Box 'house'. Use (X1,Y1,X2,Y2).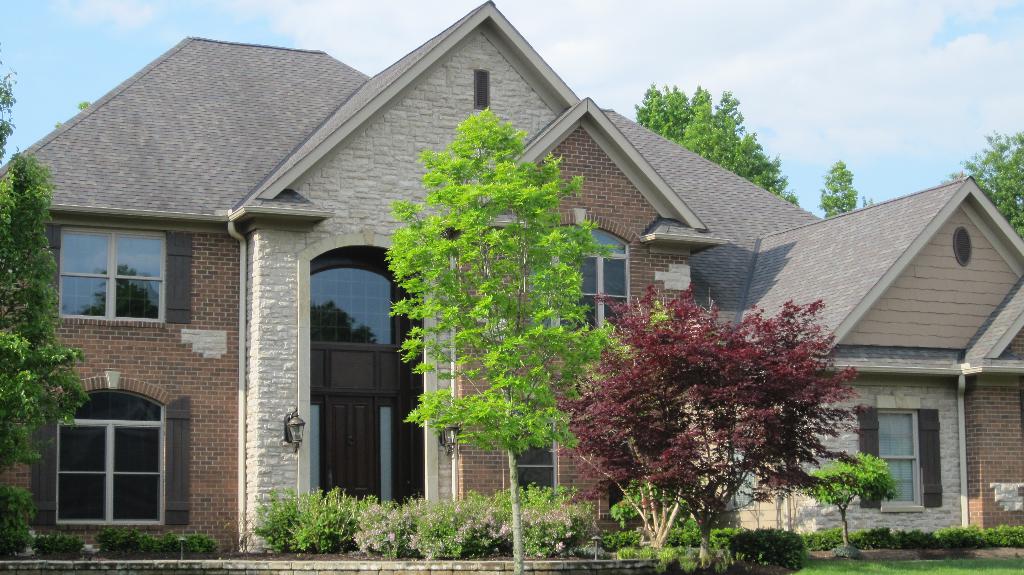
(66,20,1001,556).
